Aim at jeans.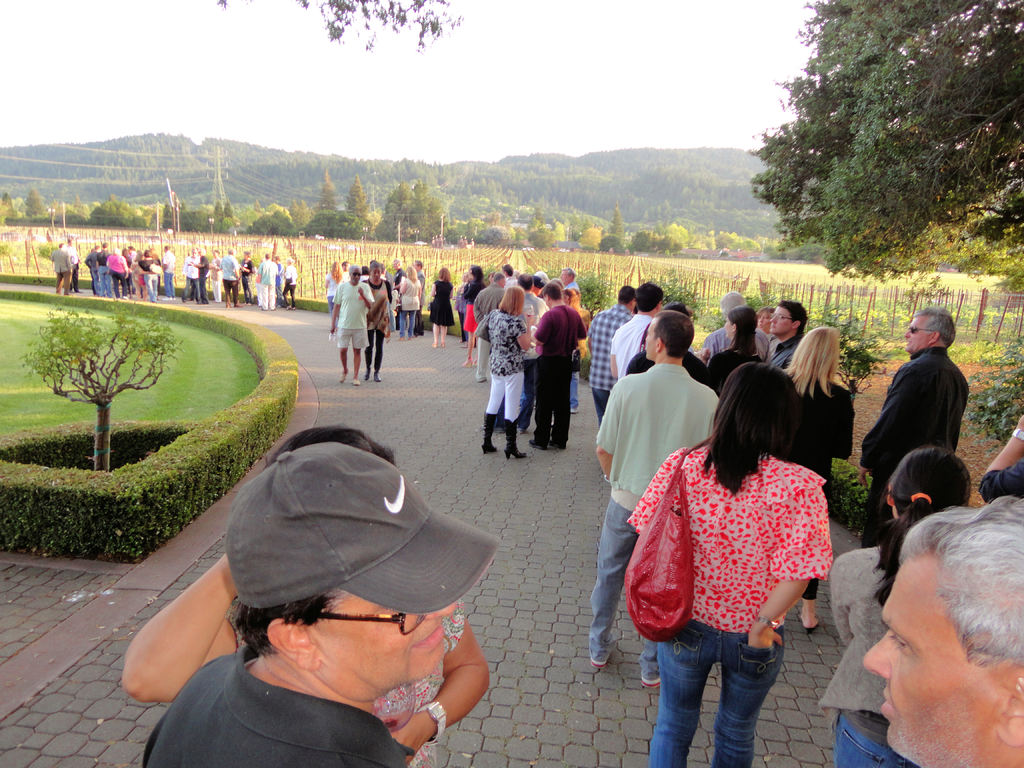
Aimed at rect(836, 714, 918, 767).
